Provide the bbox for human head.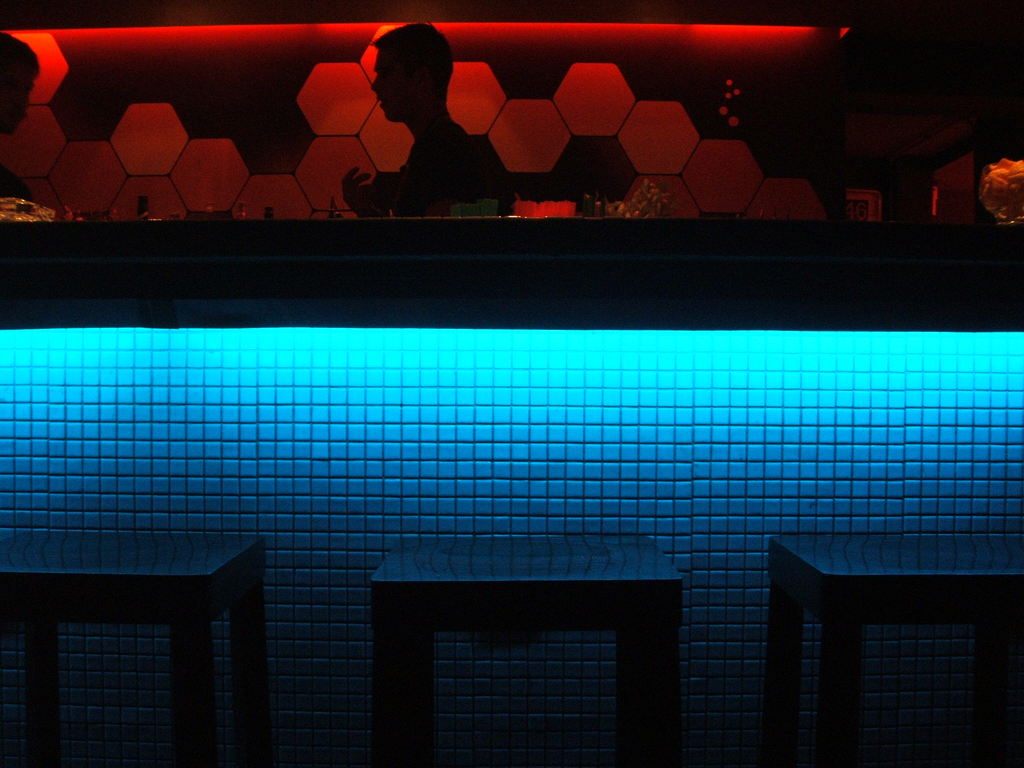
BBox(369, 19, 456, 120).
